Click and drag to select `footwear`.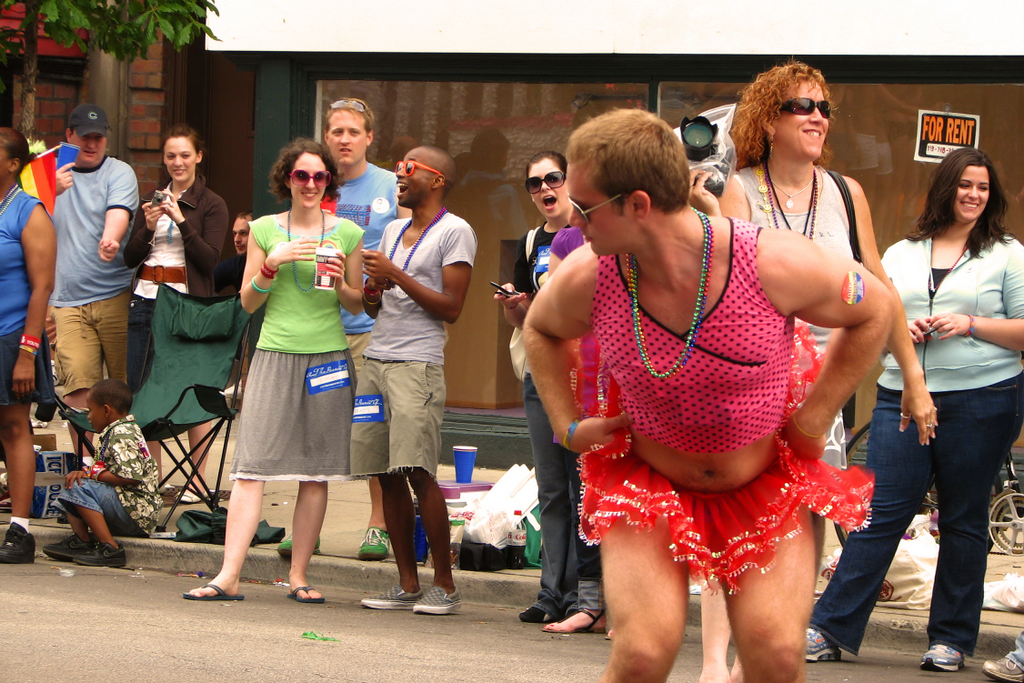
Selection: {"left": 517, "top": 608, "right": 545, "bottom": 625}.
